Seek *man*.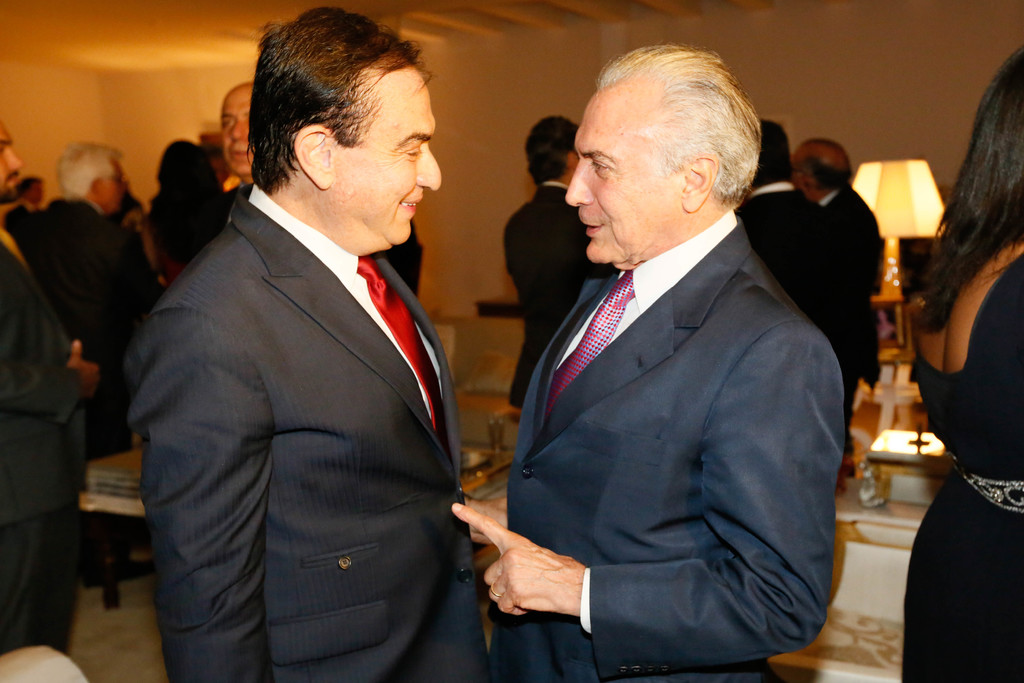
(x1=3, y1=176, x2=47, y2=231).
